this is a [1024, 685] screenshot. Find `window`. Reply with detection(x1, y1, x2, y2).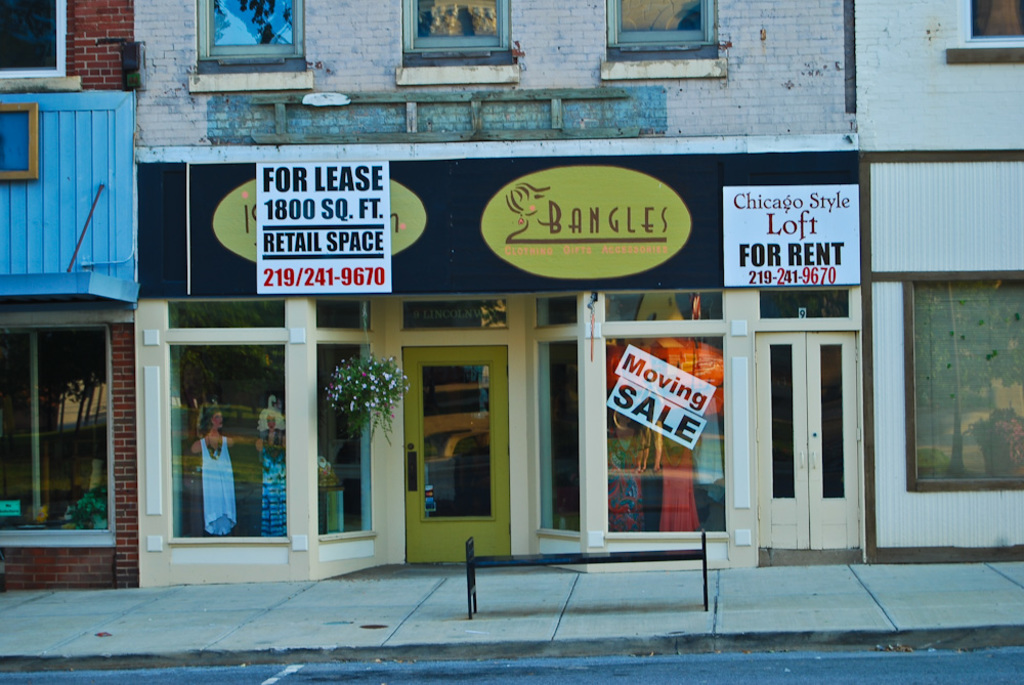
detection(897, 281, 1023, 488).
